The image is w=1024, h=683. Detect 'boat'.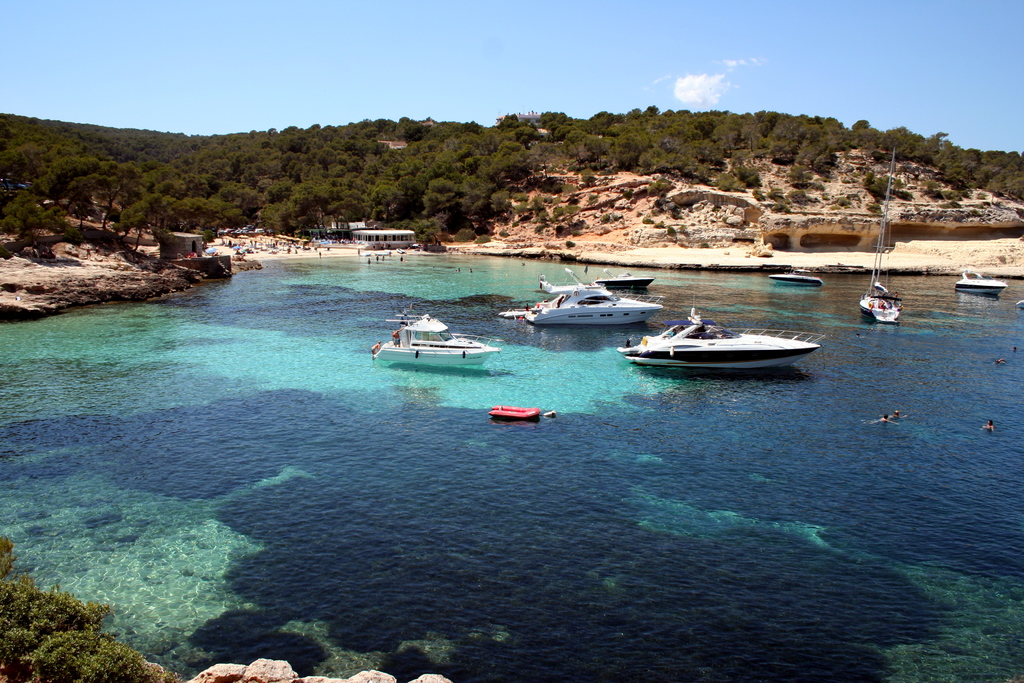
Detection: pyautogui.locateOnScreen(769, 269, 826, 286).
